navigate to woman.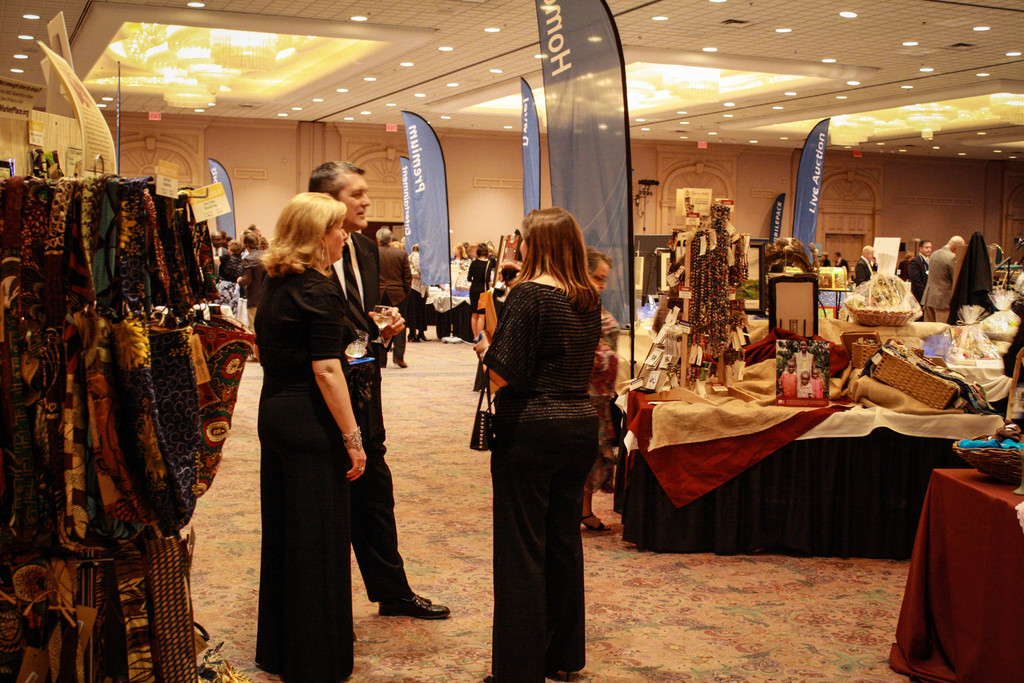
Navigation target: 228 179 386 672.
